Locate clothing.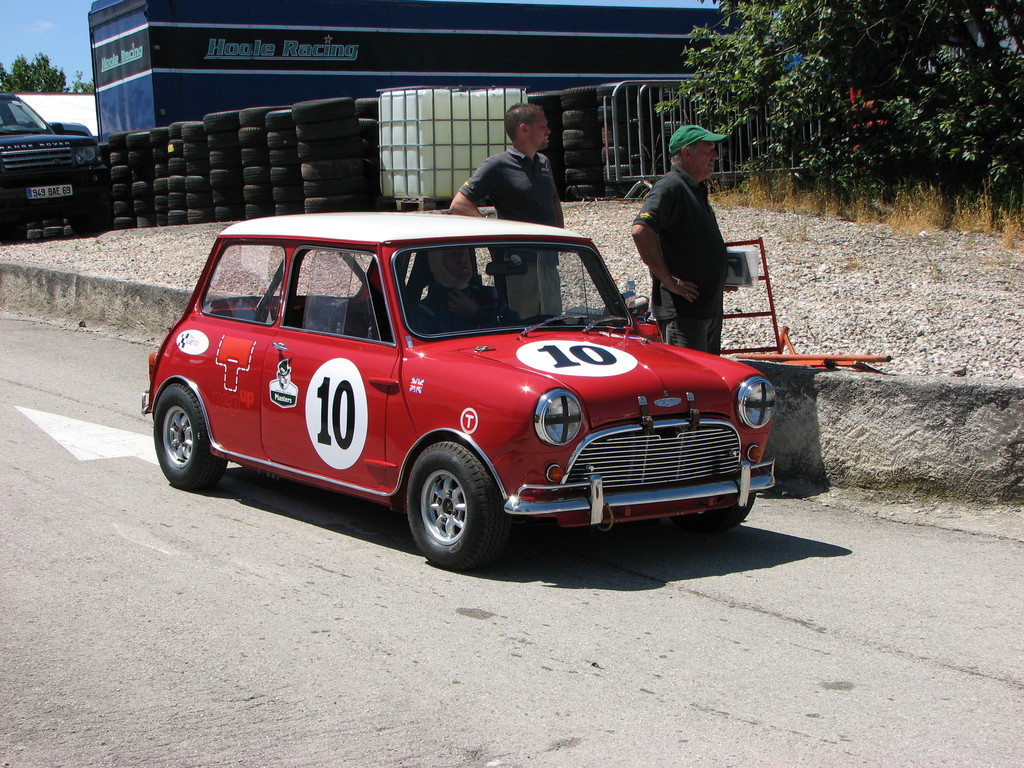
Bounding box: [x1=463, y1=148, x2=567, y2=326].
